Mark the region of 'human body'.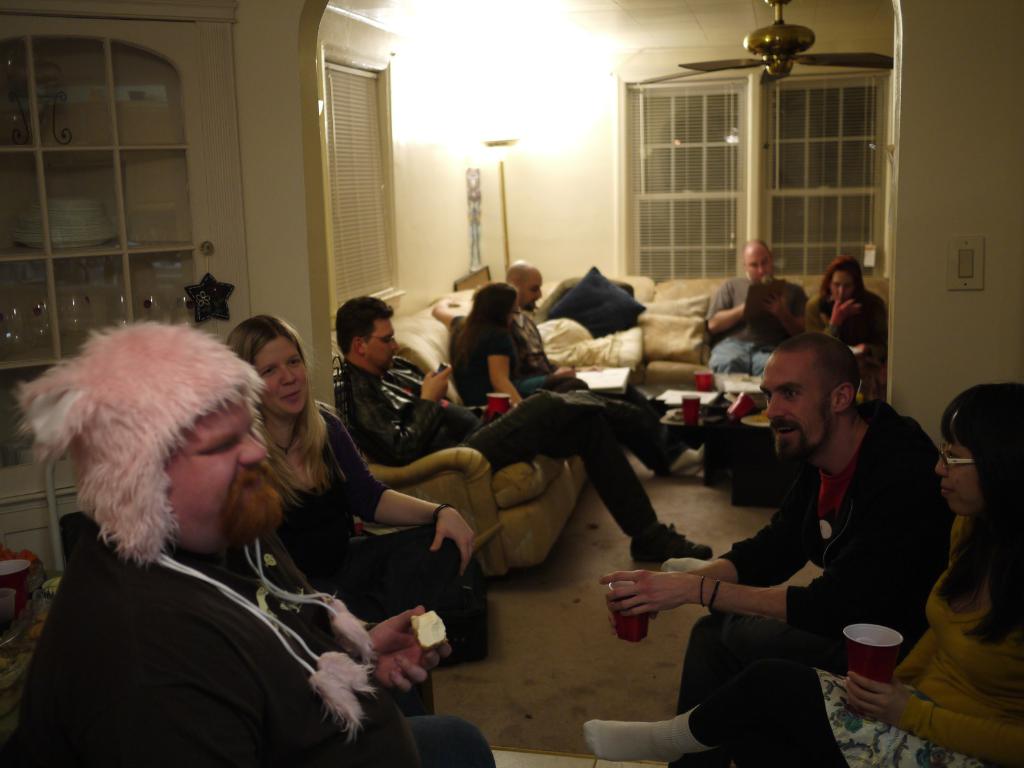
Region: (x1=586, y1=534, x2=1023, y2=767).
